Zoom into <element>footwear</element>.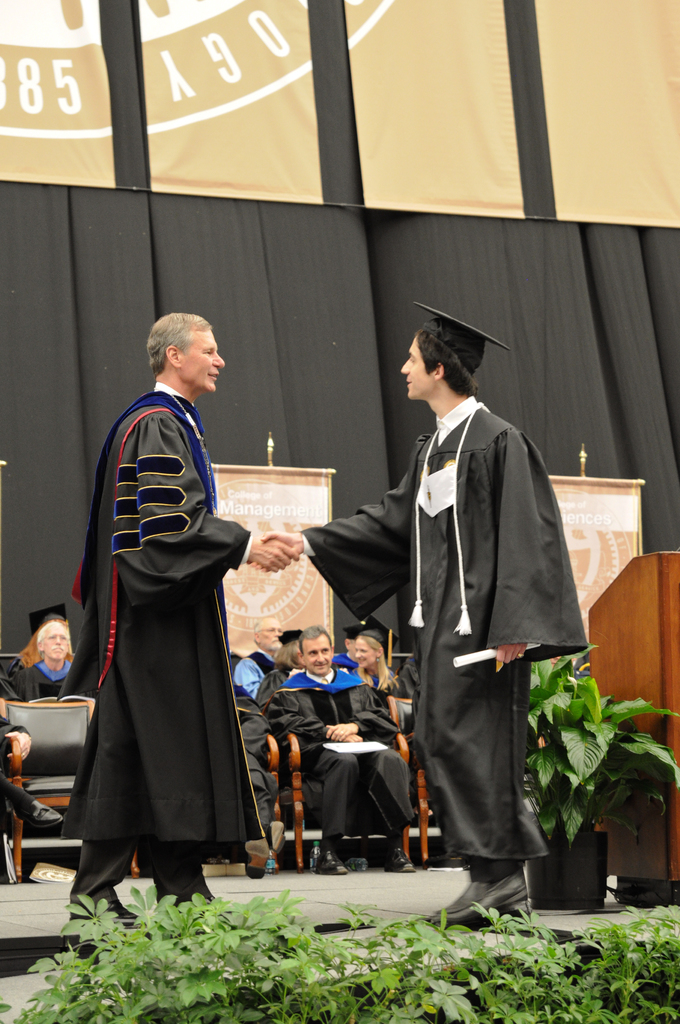
Zoom target: 73,886,138,925.
